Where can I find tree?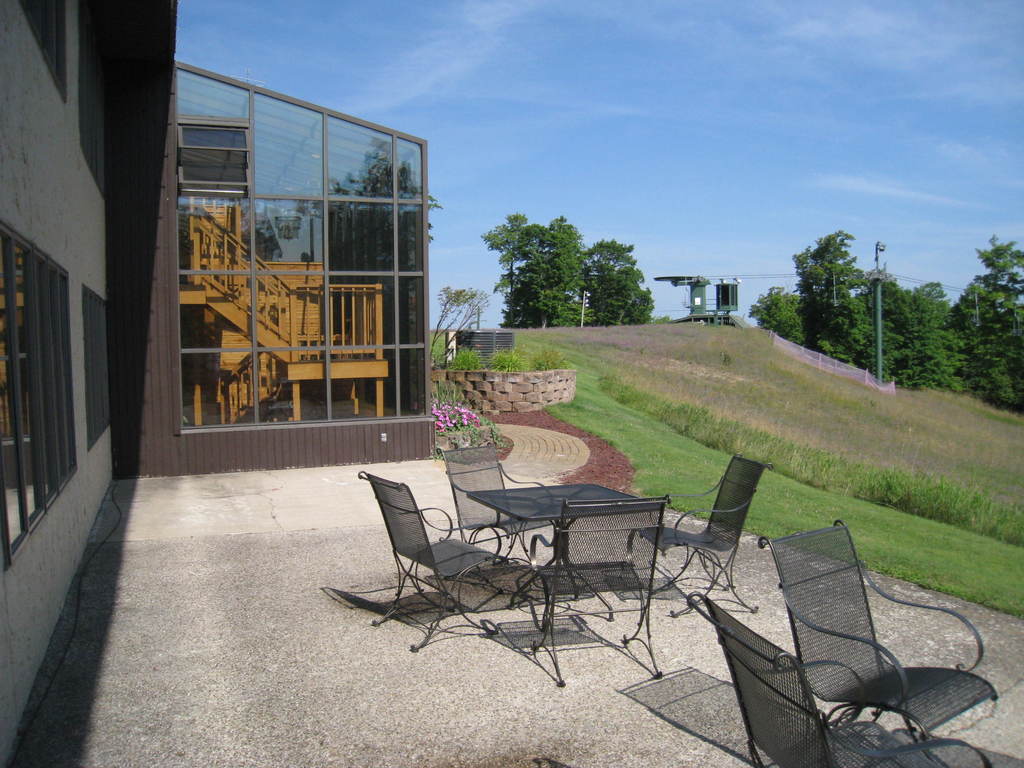
You can find it at select_region(792, 216, 886, 351).
